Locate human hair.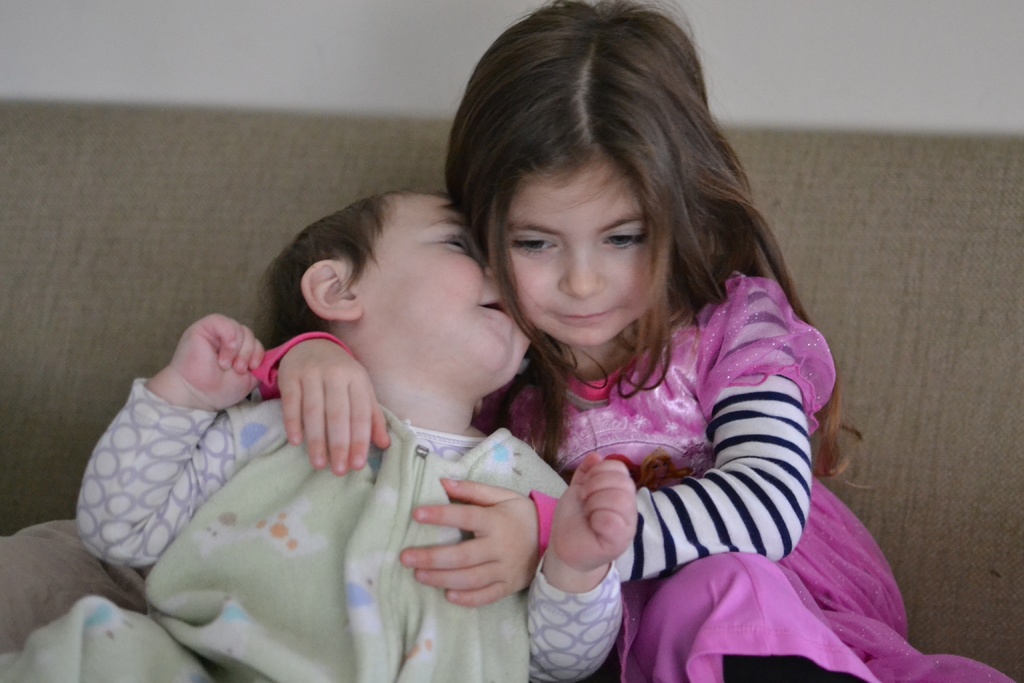
Bounding box: bbox(261, 185, 416, 359).
